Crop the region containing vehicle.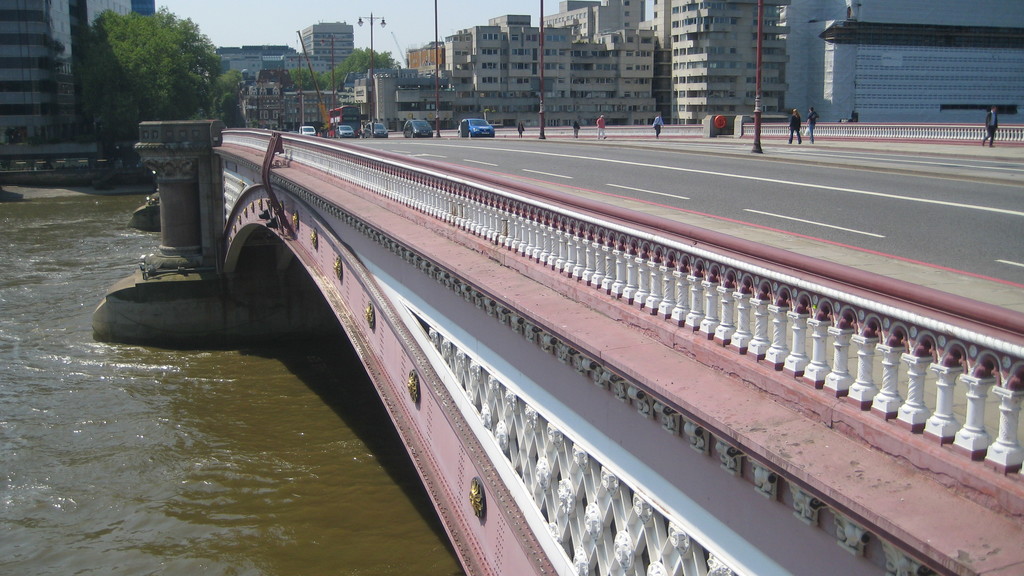
Crop region: <region>298, 124, 316, 141</region>.
